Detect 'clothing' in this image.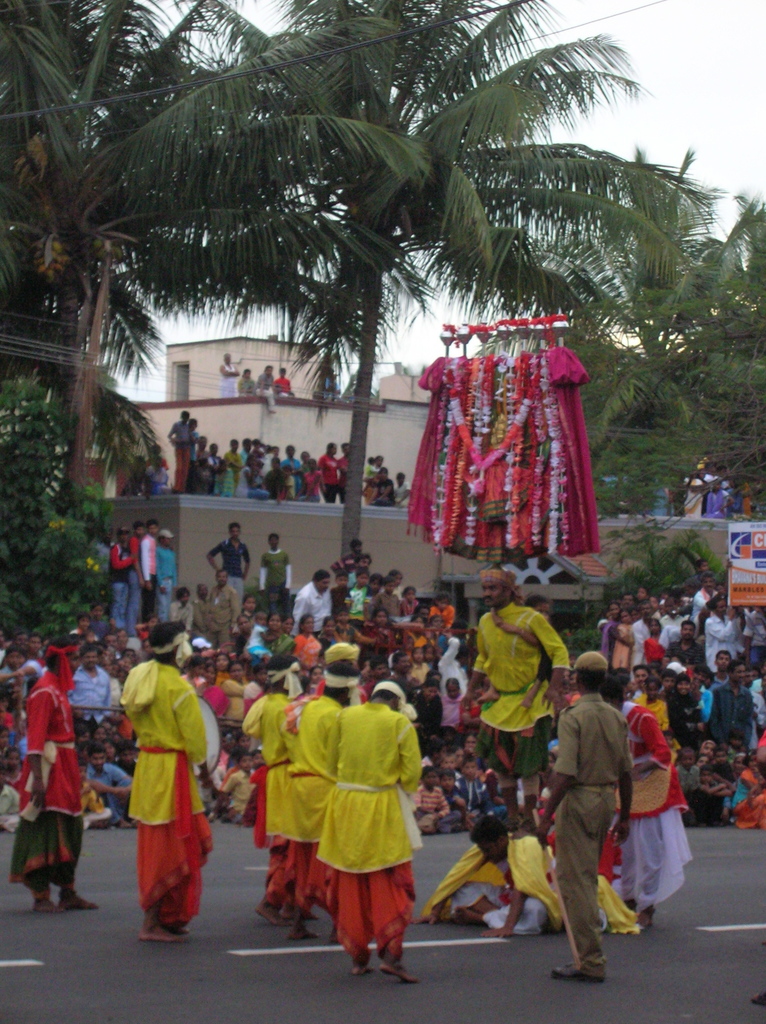
Detection: locate(288, 689, 367, 925).
